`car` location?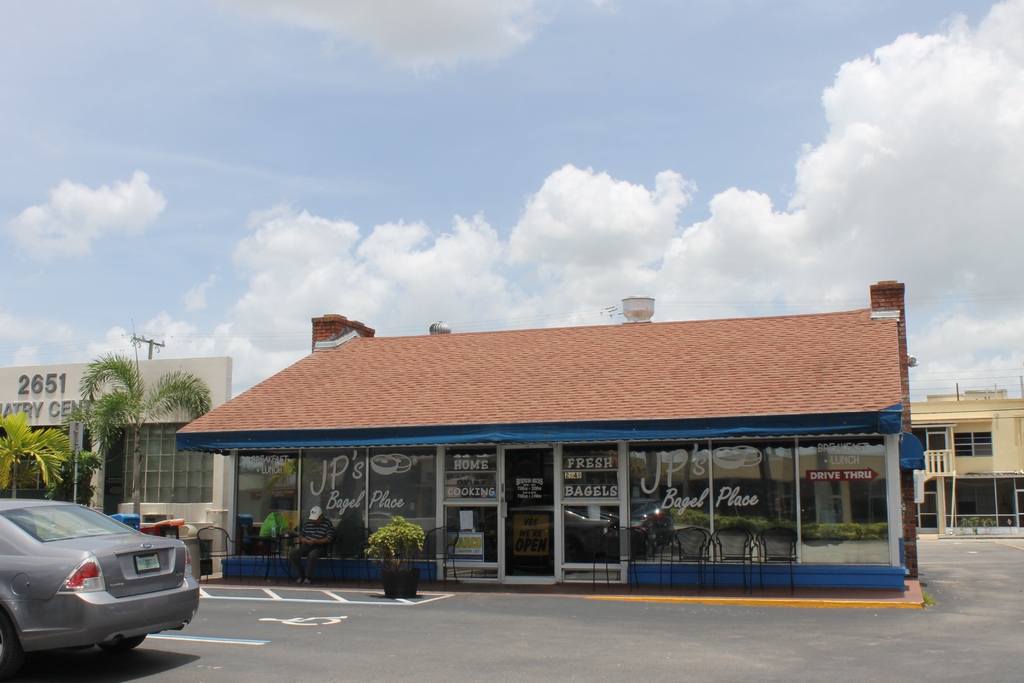
detection(0, 497, 203, 671)
